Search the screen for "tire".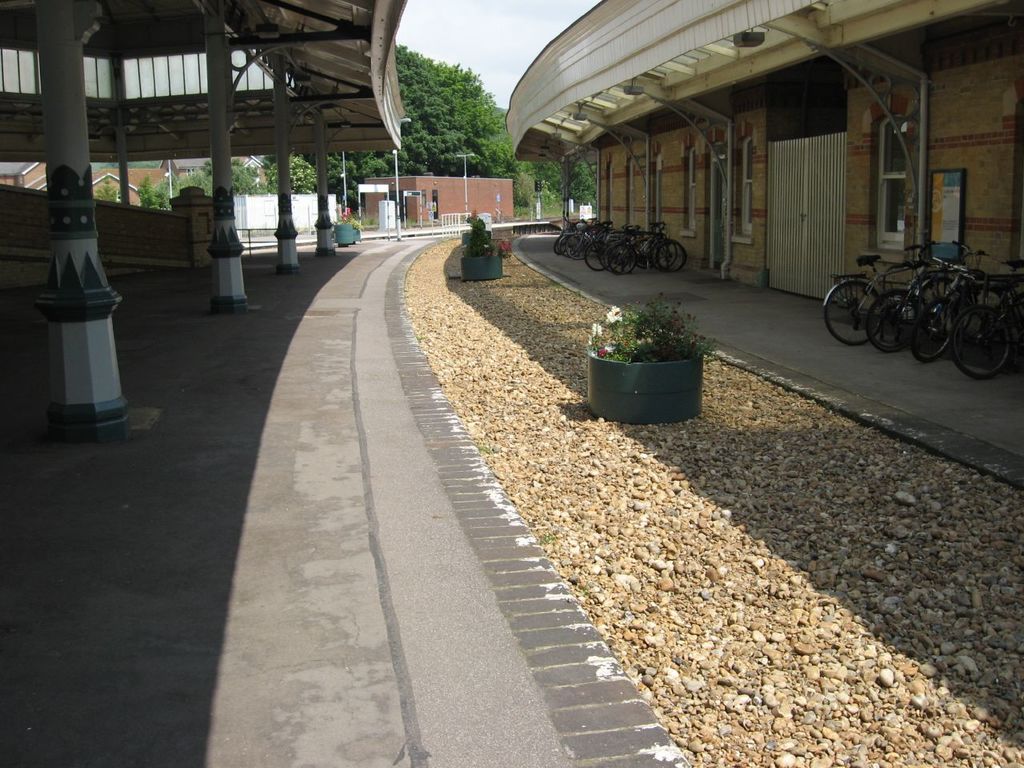
Found at 921 278 974 330.
